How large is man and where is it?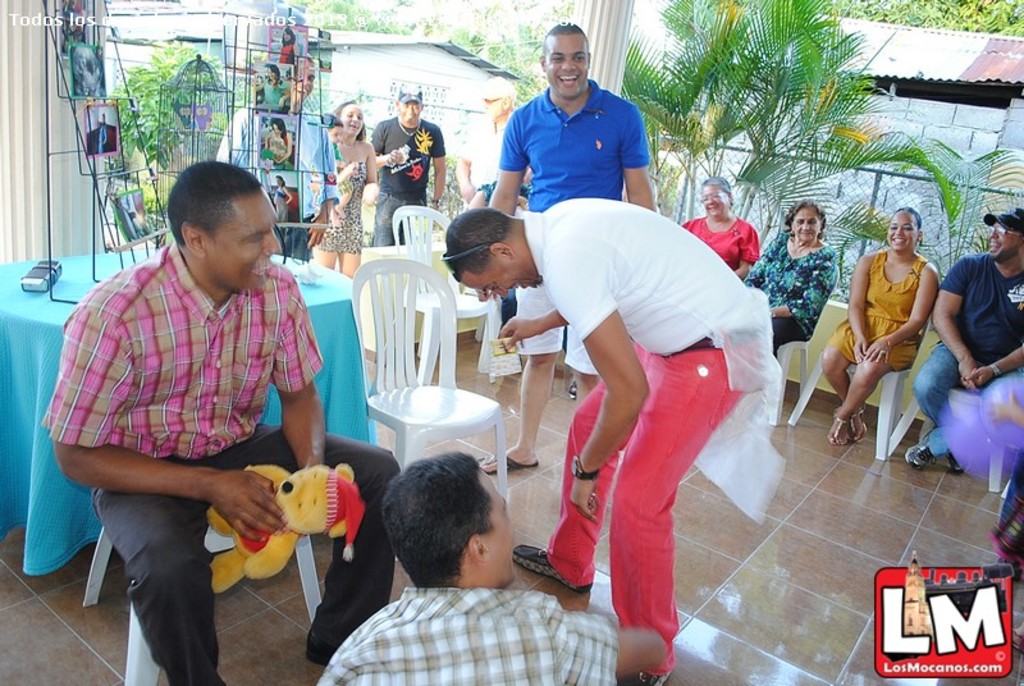
Bounding box: [left=220, top=47, right=339, bottom=293].
